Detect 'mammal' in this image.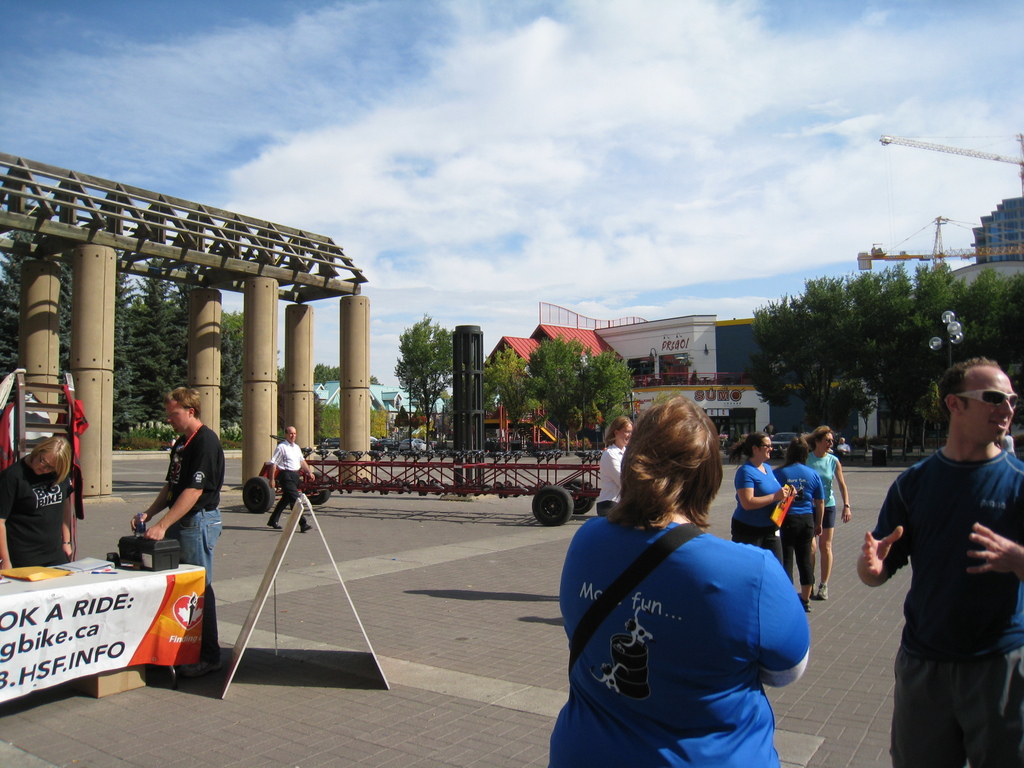
Detection: box=[593, 417, 634, 514].
